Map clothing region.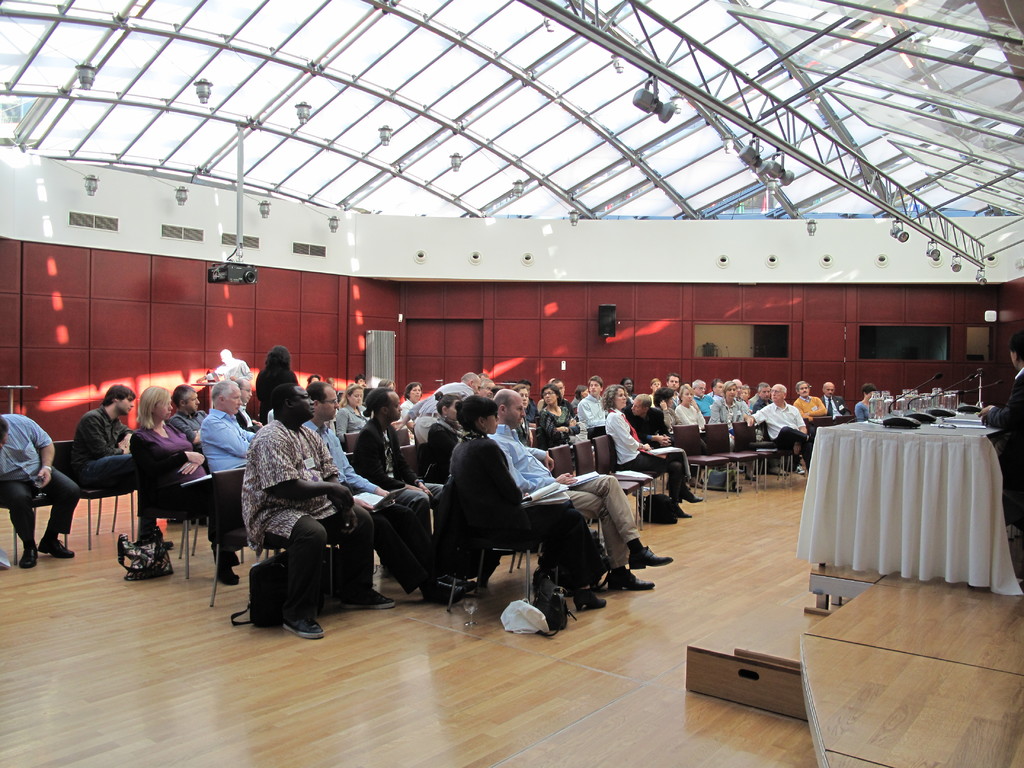
Mapped to {"x1": 234, "y1": 422, "x2": 378, "y2": 624}.
